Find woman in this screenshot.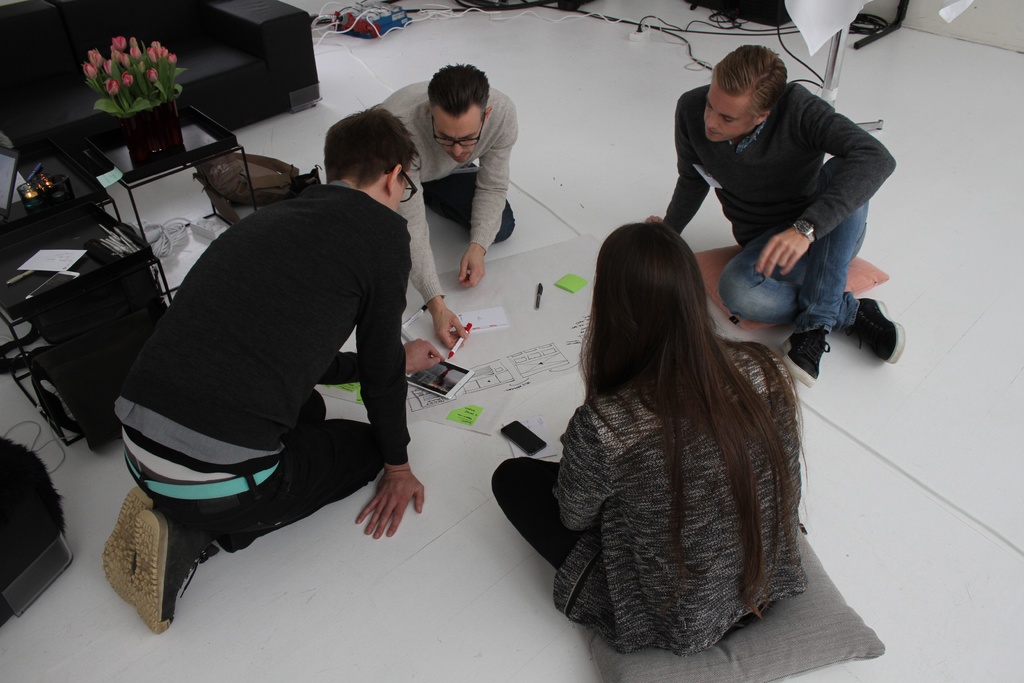
The bounding box for woman is {"left": 488, "top": 218, "right": 811, "bottom": 650}.
